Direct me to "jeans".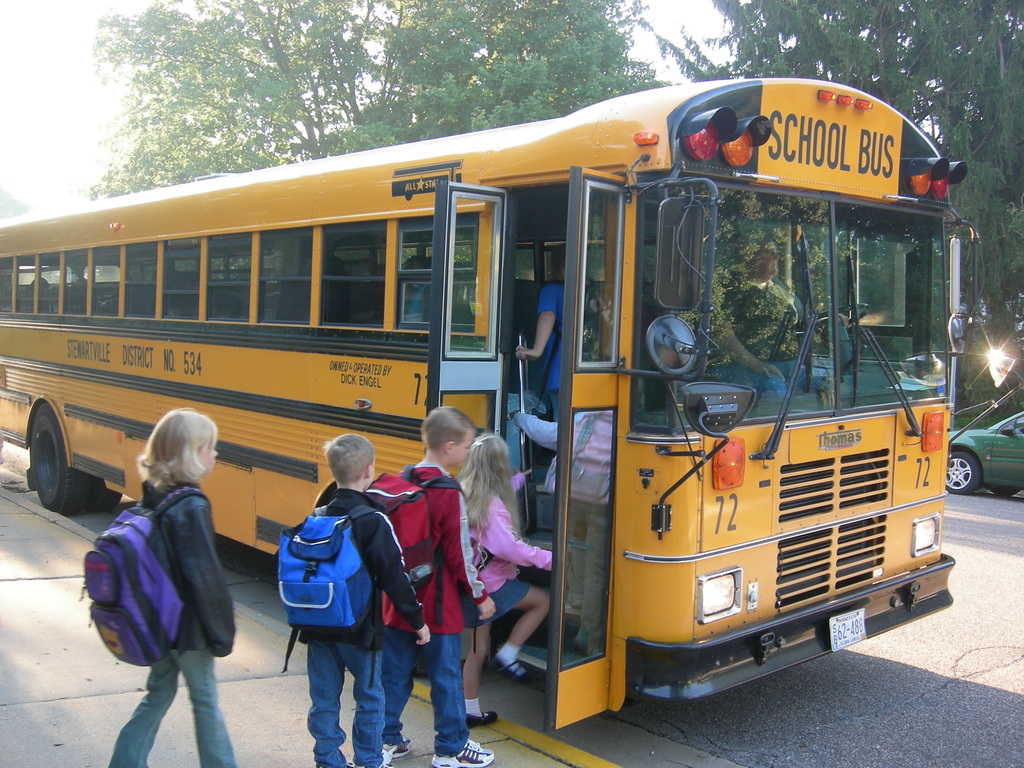
Direction: Rect(109, 616, 236, 767).
